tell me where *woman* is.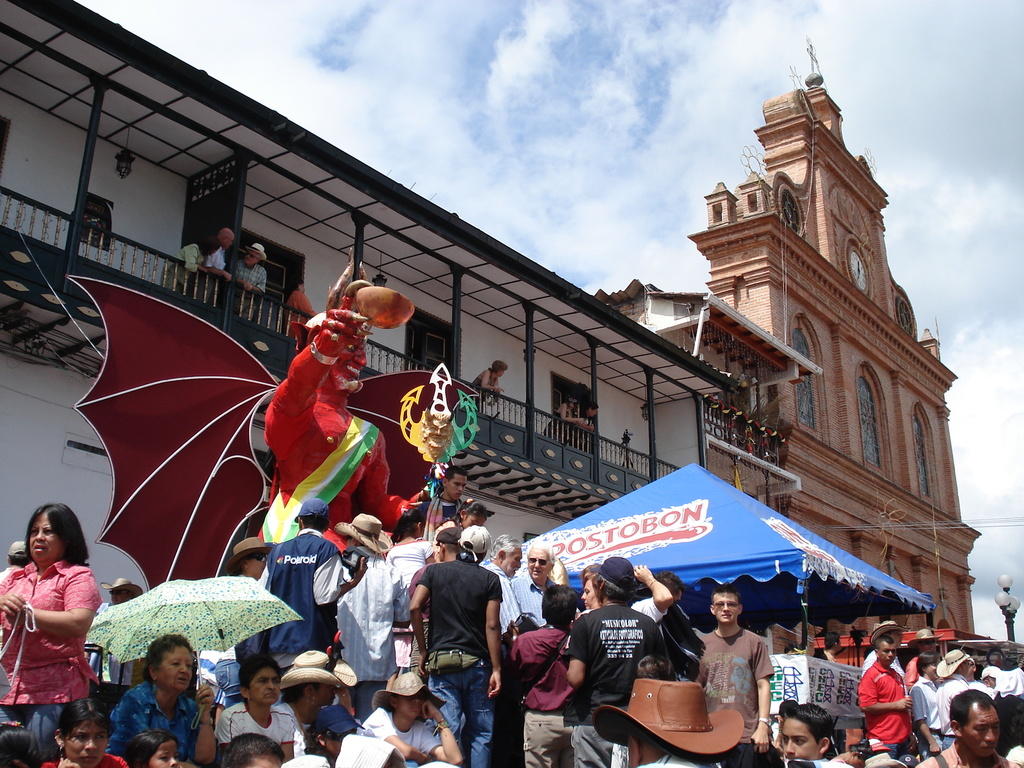
*woman* is at <box>465,356,509,414</box>.
